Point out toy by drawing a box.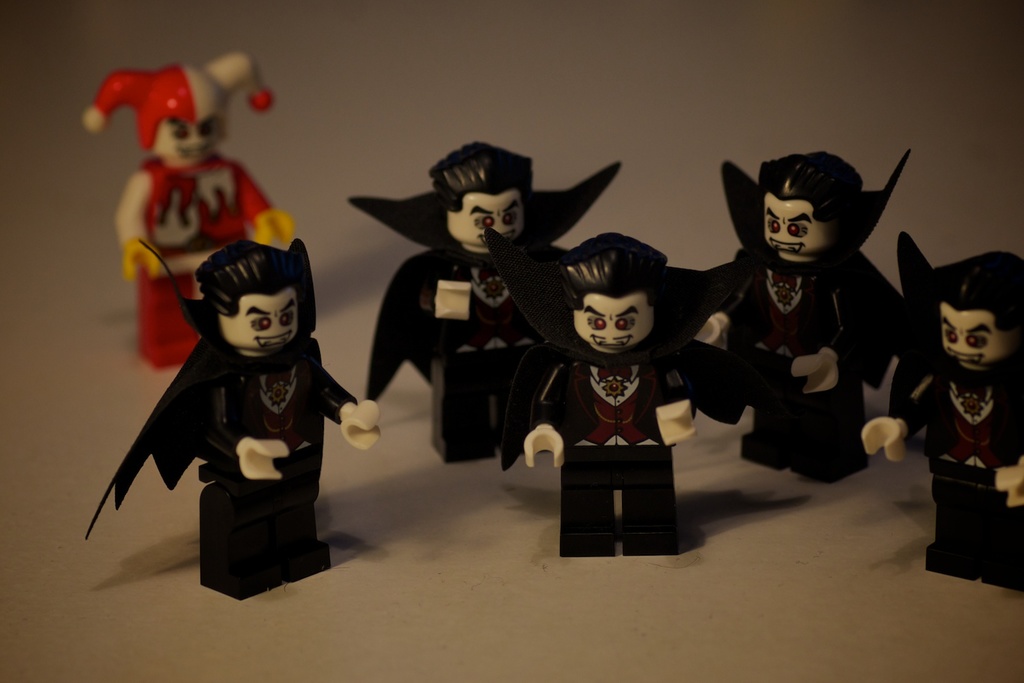
region(863, 230, 1023, 593).
